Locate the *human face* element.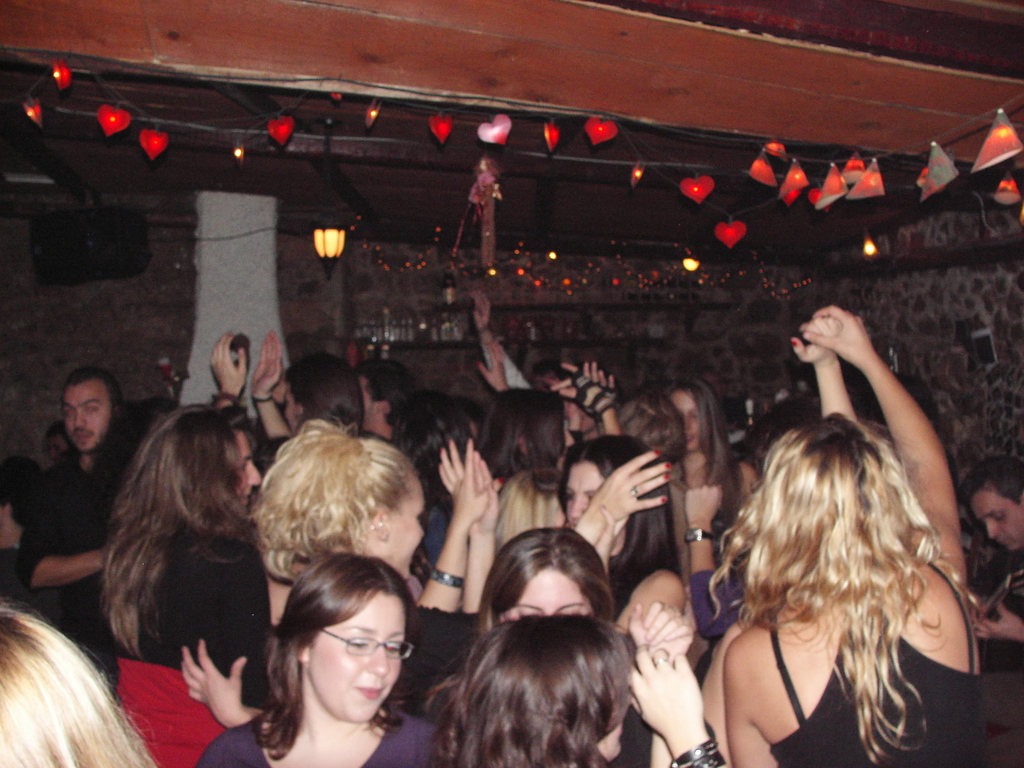
Element bbox: <bbox>500, 565, 594, 621</bbox>.
